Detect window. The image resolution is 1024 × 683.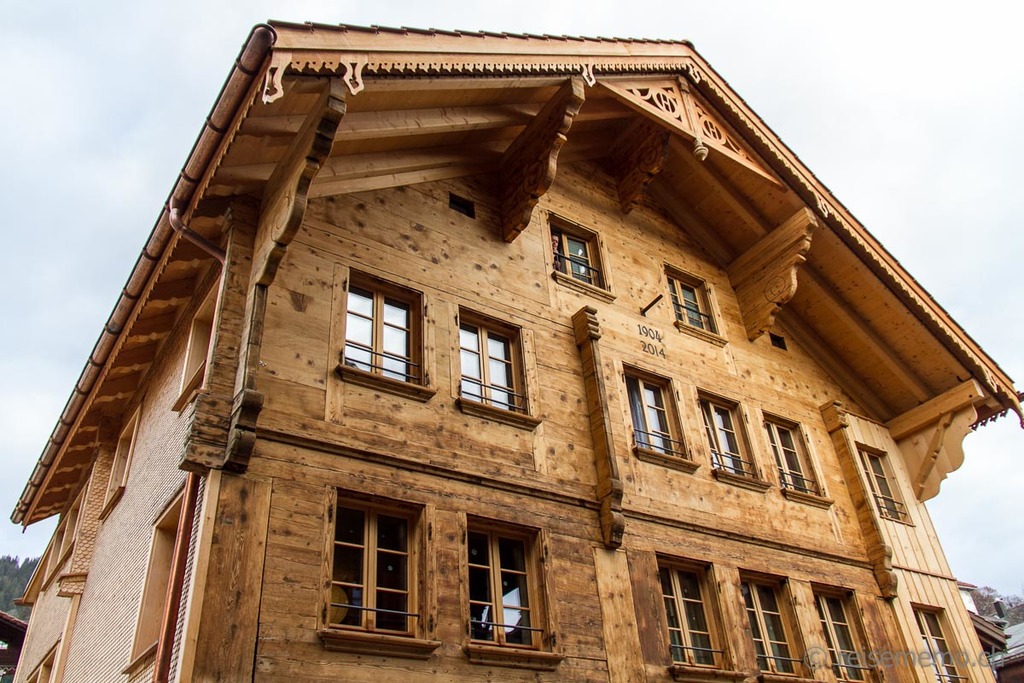
left=550, top=213, right=605, bottom=295.
